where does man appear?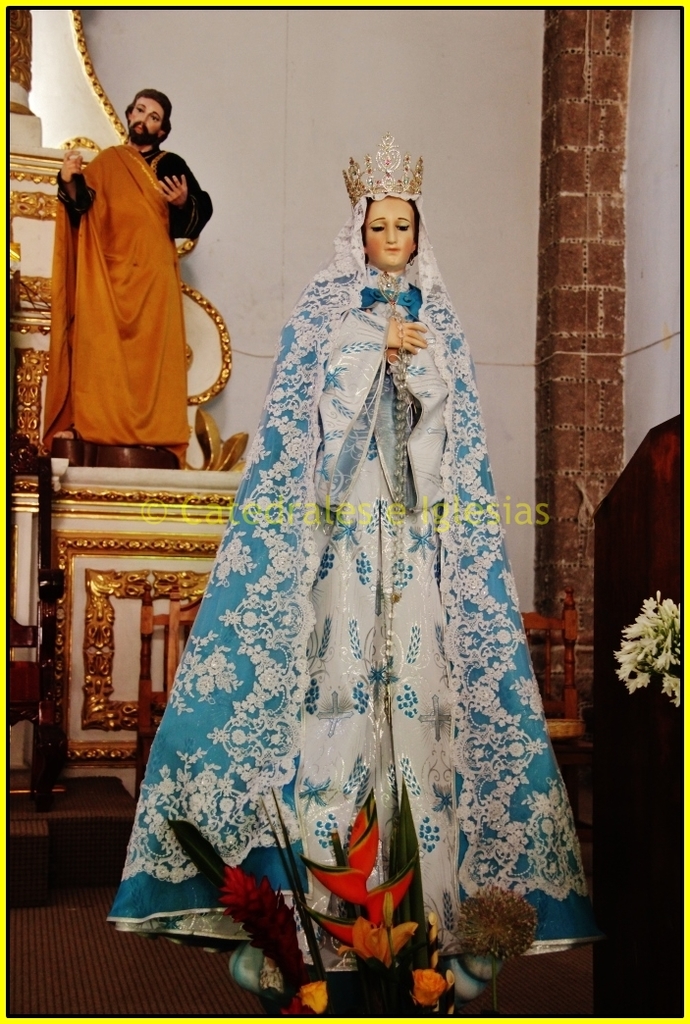
Appears at Rect(35, 85, 216, 482).
